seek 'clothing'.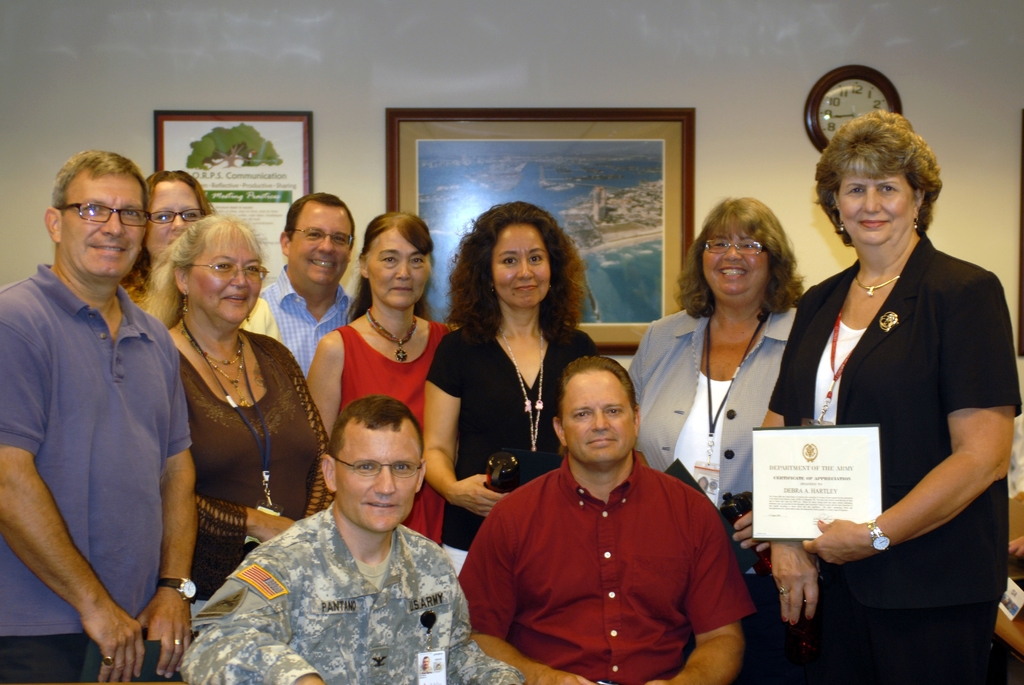
crop(0, 635, 157, 684).
